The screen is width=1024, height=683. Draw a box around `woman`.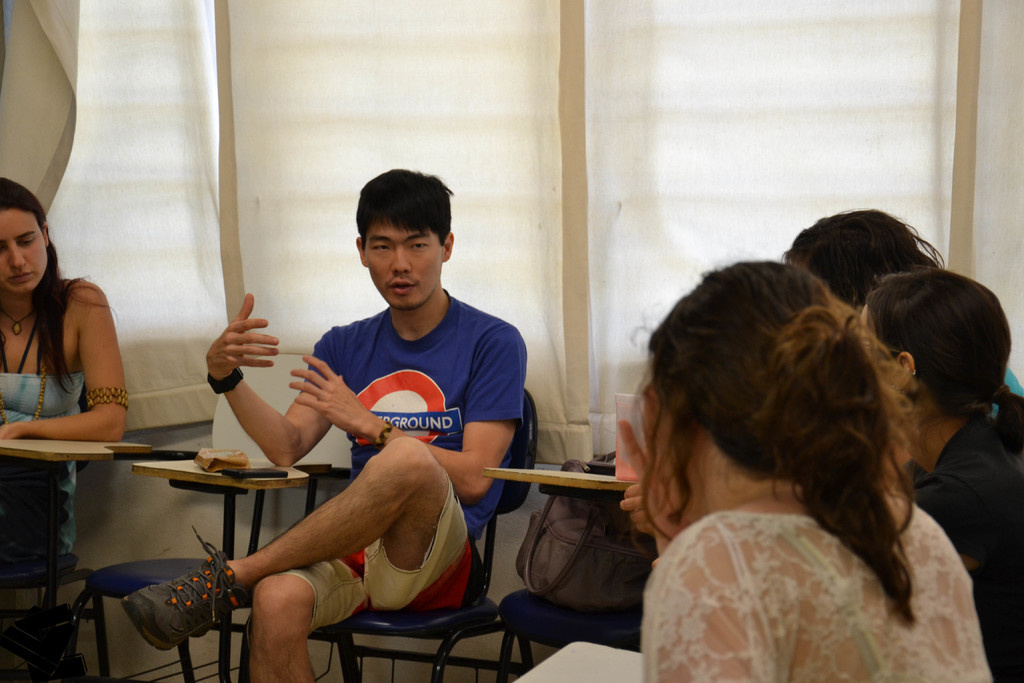
box=[785, 205, 1021, 393].
